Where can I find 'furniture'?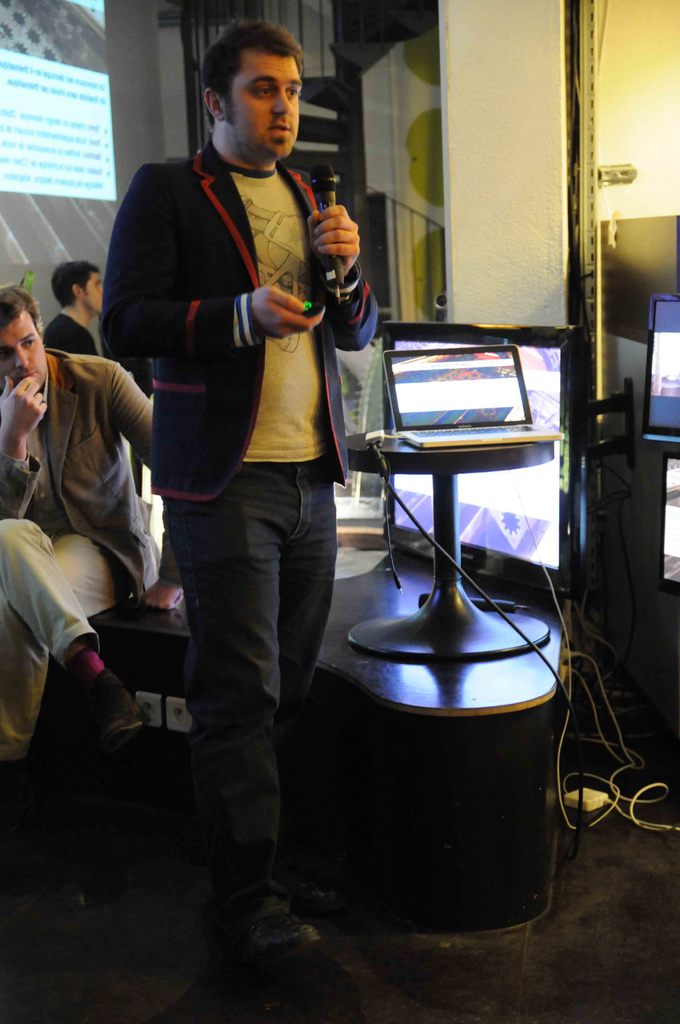
You can find it at crop(636, 431, 679, 669).
